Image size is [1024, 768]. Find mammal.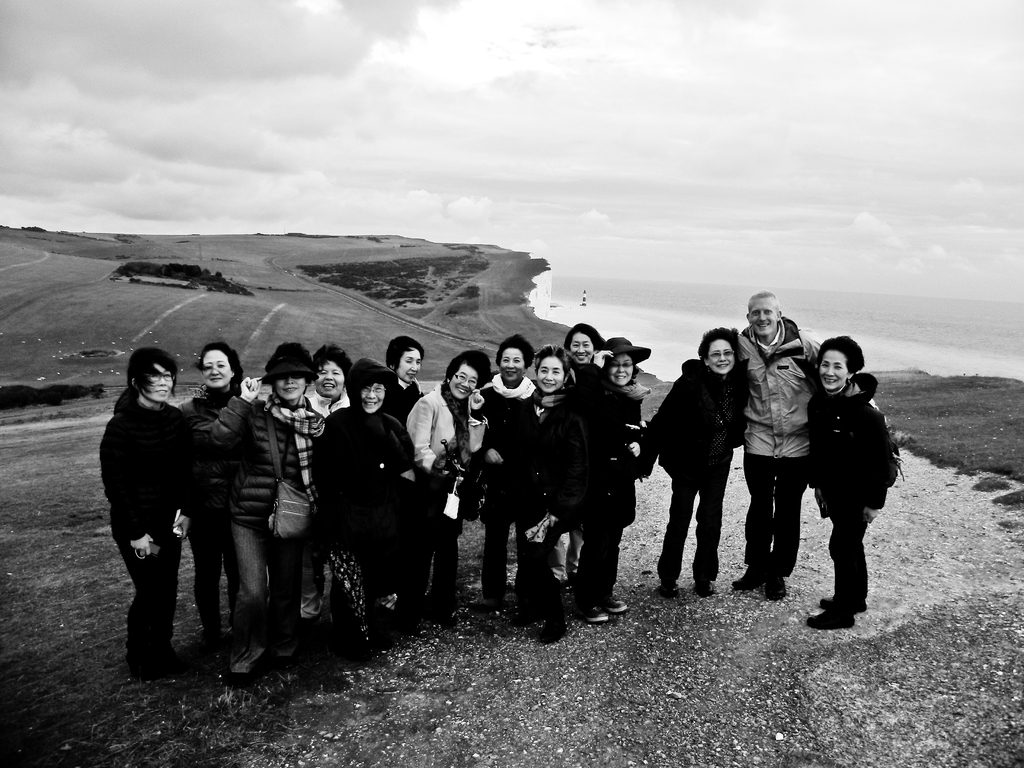
[left=181, top=336, right=244, bottom=616].
